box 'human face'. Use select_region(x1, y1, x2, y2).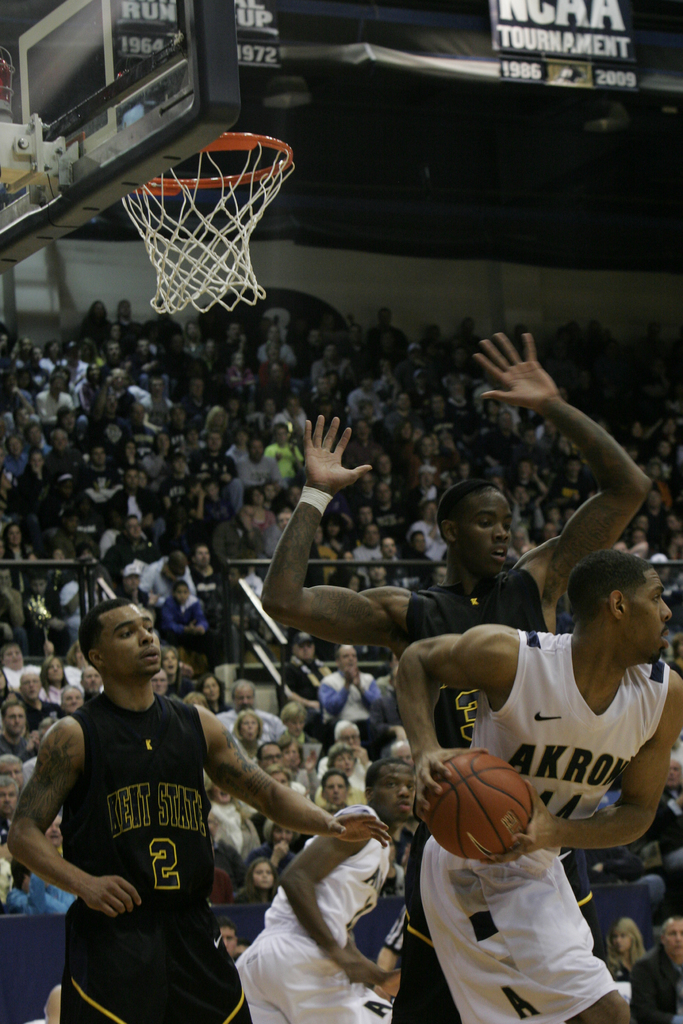
select_region(218, 929, 236, 959).
